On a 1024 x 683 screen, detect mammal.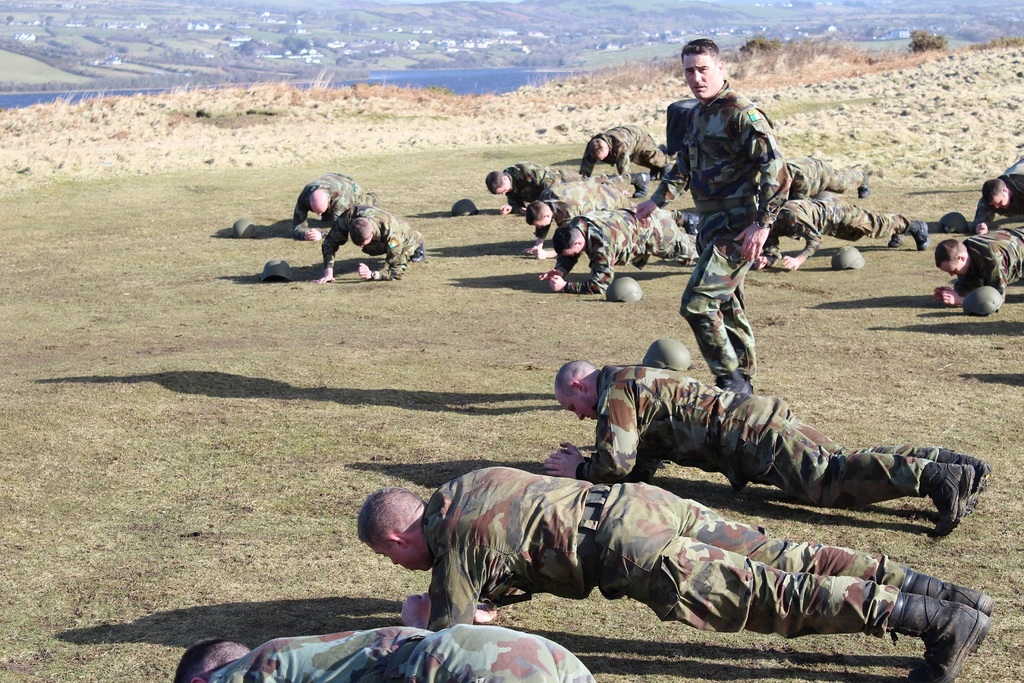
pyautogui.locateOnScreen(358, 462, 998, 682).
